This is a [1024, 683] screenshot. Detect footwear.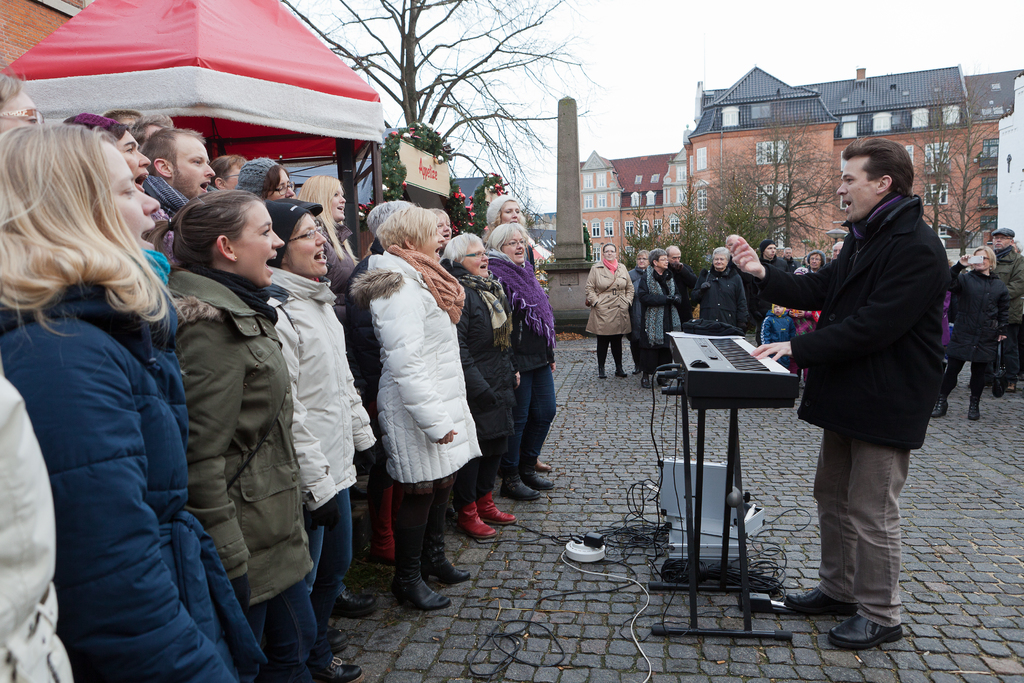
region(306, 648, 360, 682).
